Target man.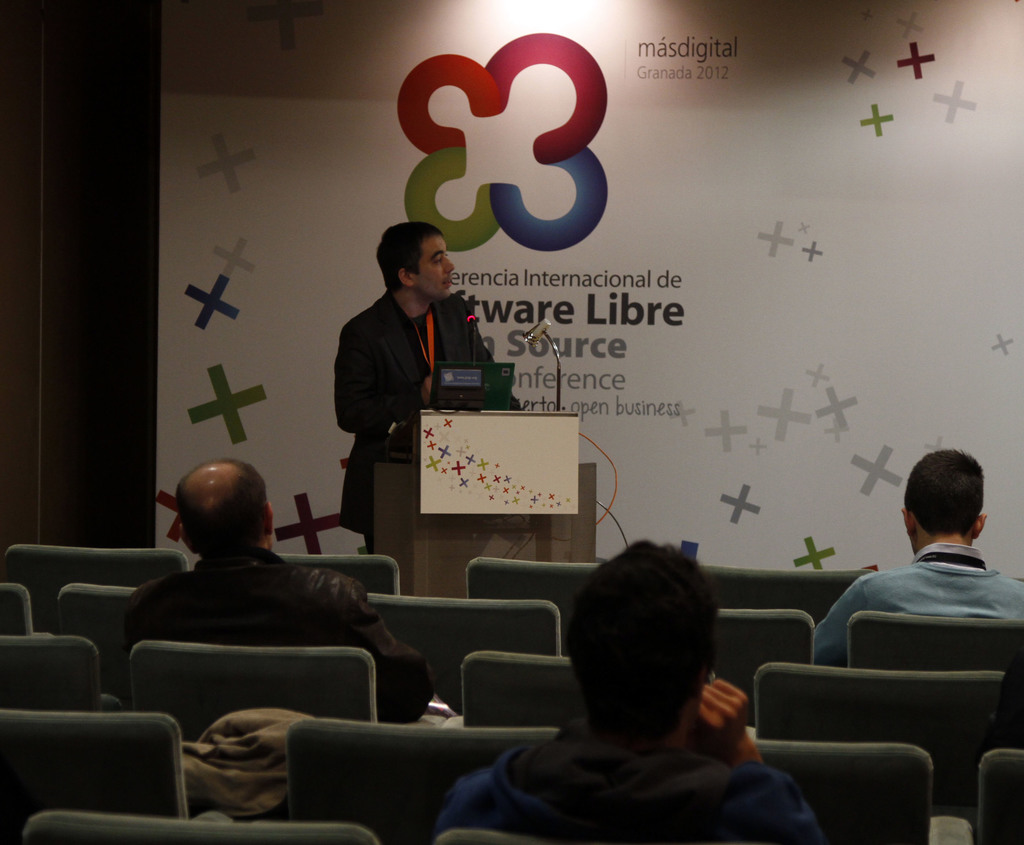
Target region: box=[102, 455, 422, 694].
